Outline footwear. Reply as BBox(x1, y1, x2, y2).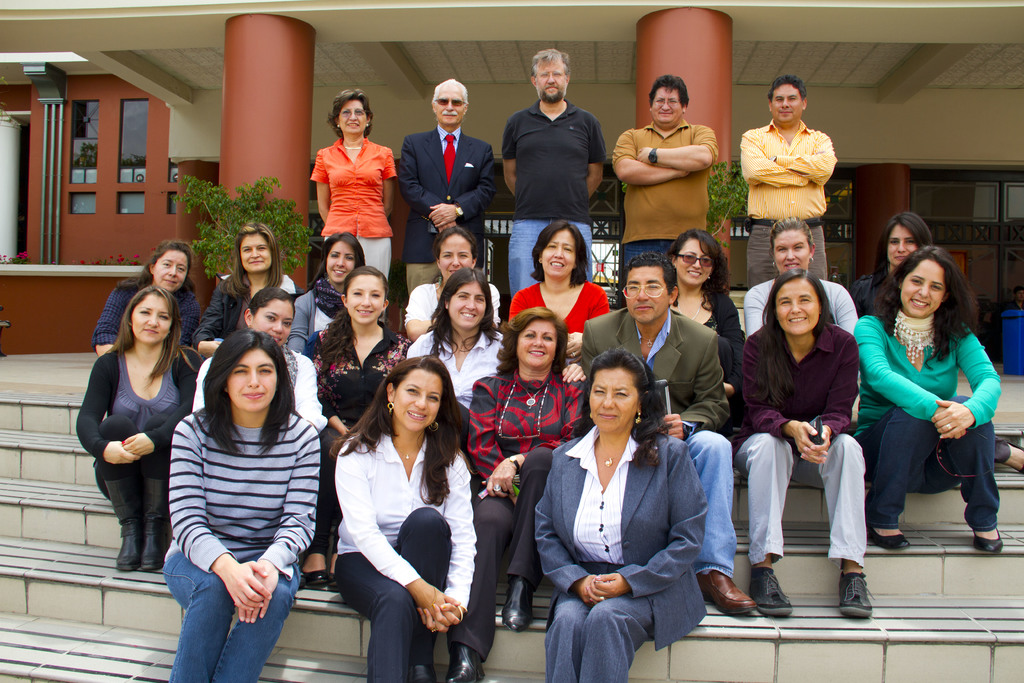
BBox(823, 566, 892, 637).
